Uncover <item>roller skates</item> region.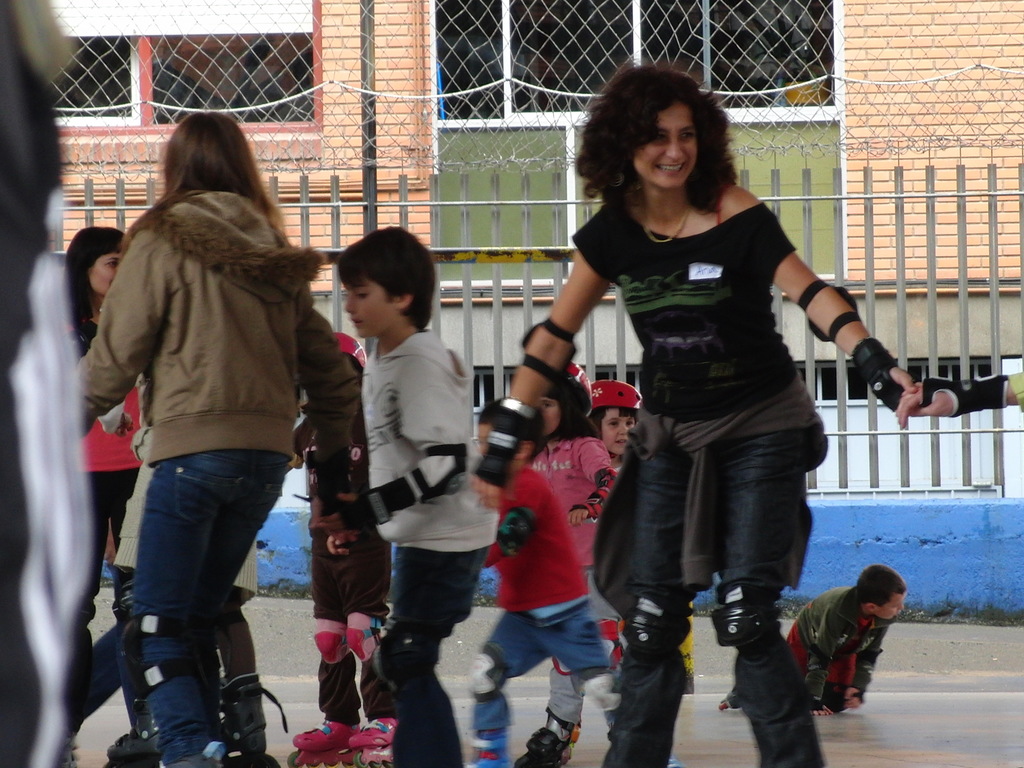
Uncovered: <bbox>510, 710, 583, 767</bbox>.
